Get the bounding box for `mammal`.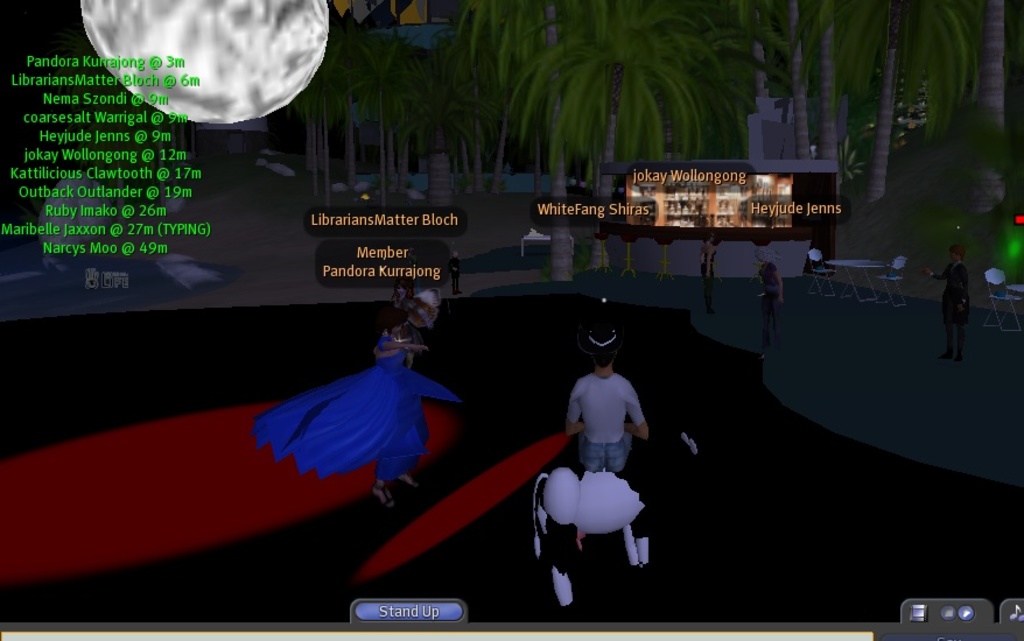
region(924, 248, 969, 360).
